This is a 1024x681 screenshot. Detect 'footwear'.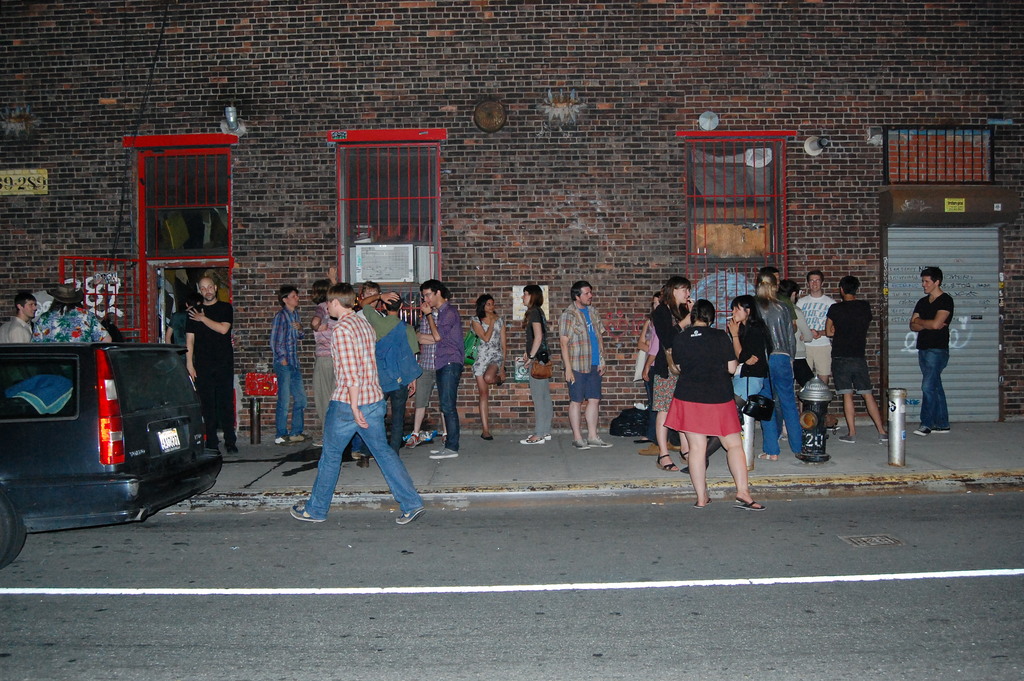
detection(480, 432, 493, 439).
